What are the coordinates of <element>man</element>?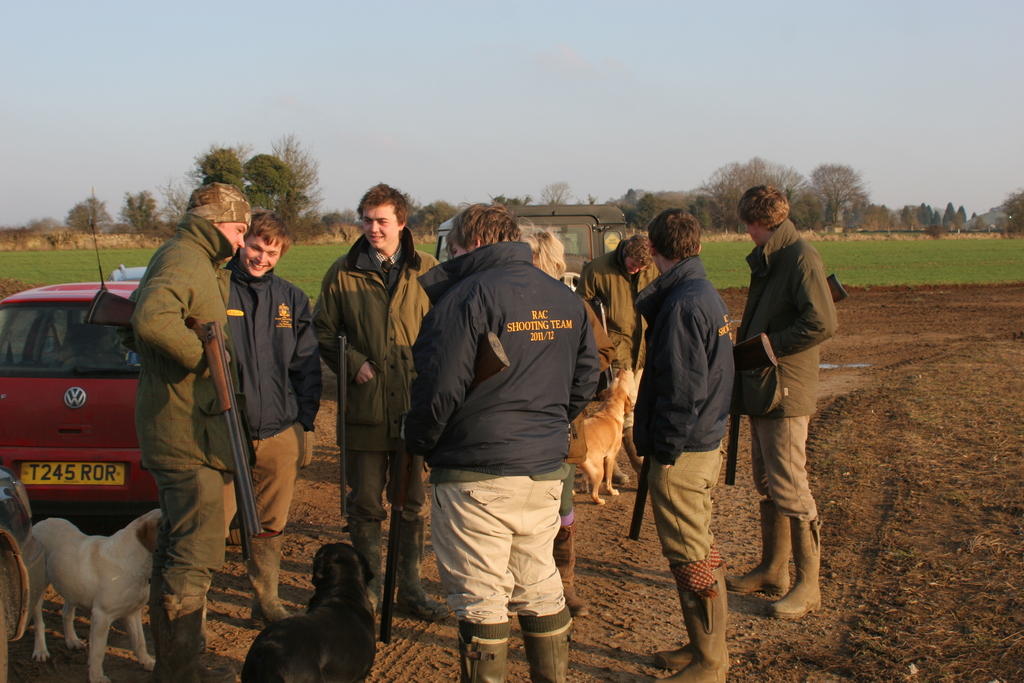
<bbox>623, 208, 739, 682</bbox>.
